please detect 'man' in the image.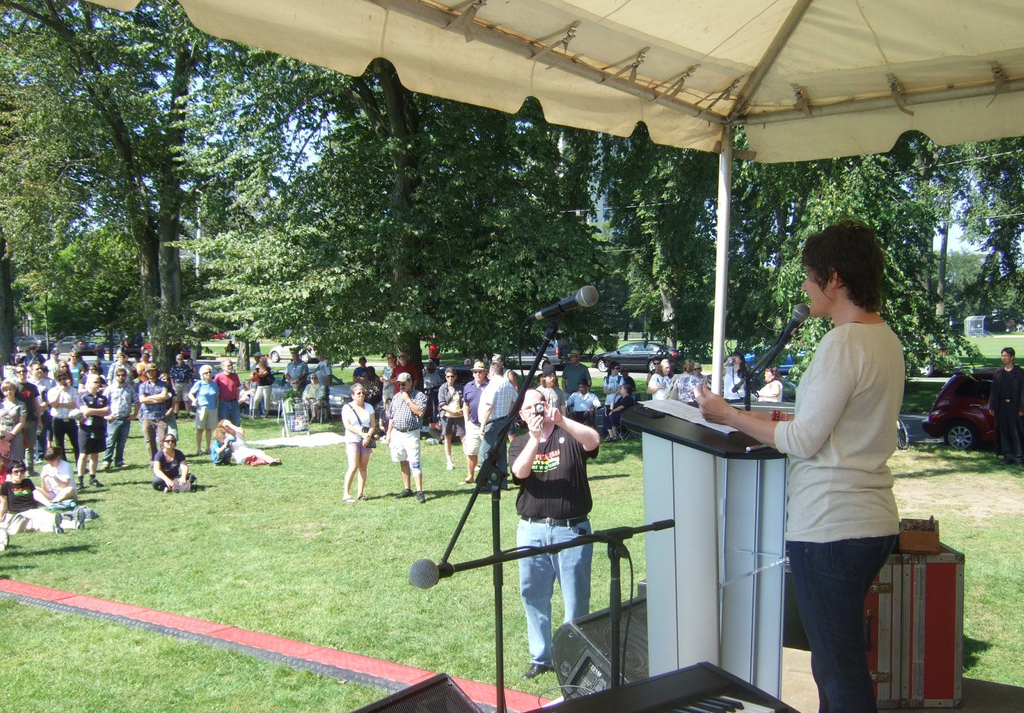
rect(476, 360, 518, 458).
